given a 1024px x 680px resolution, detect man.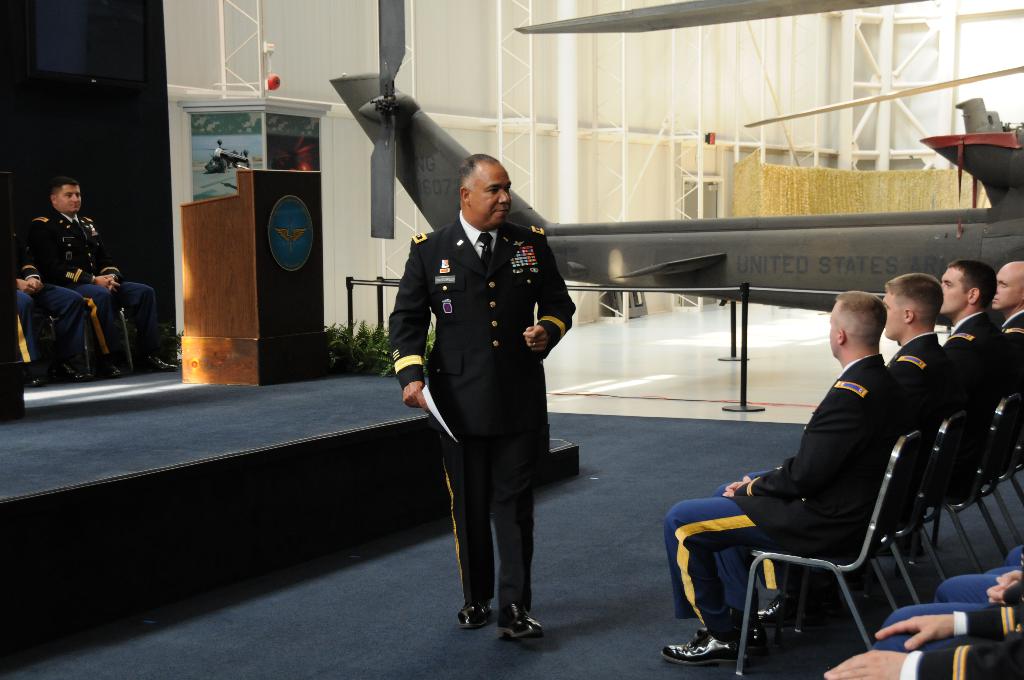
[13,227,90,388].
